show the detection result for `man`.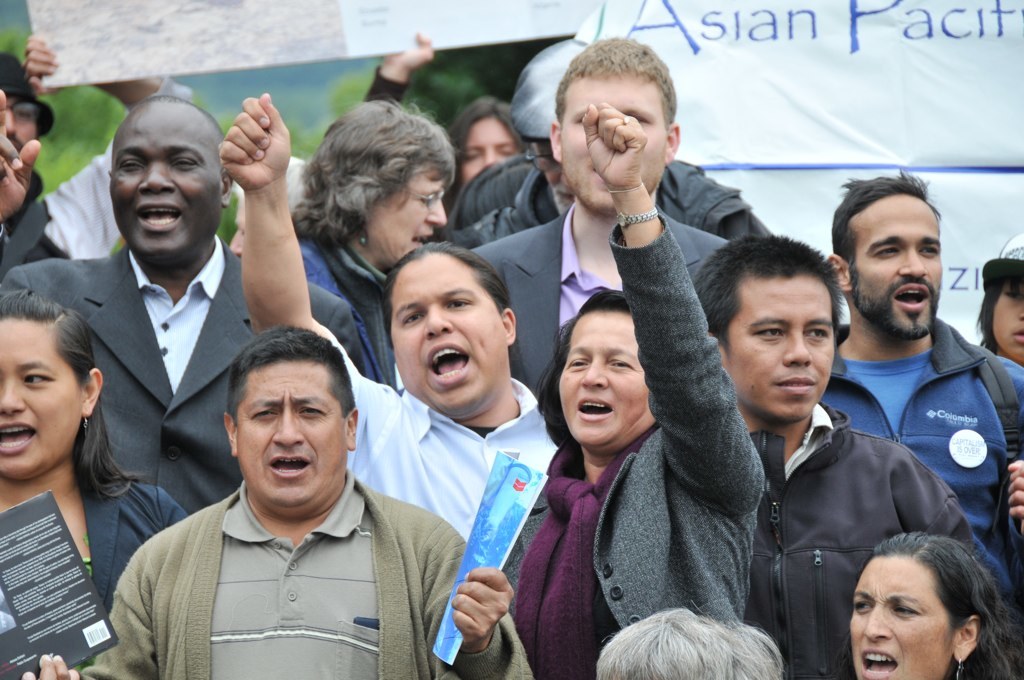
(x1=65, y1=321, x2=537, y2=679).
